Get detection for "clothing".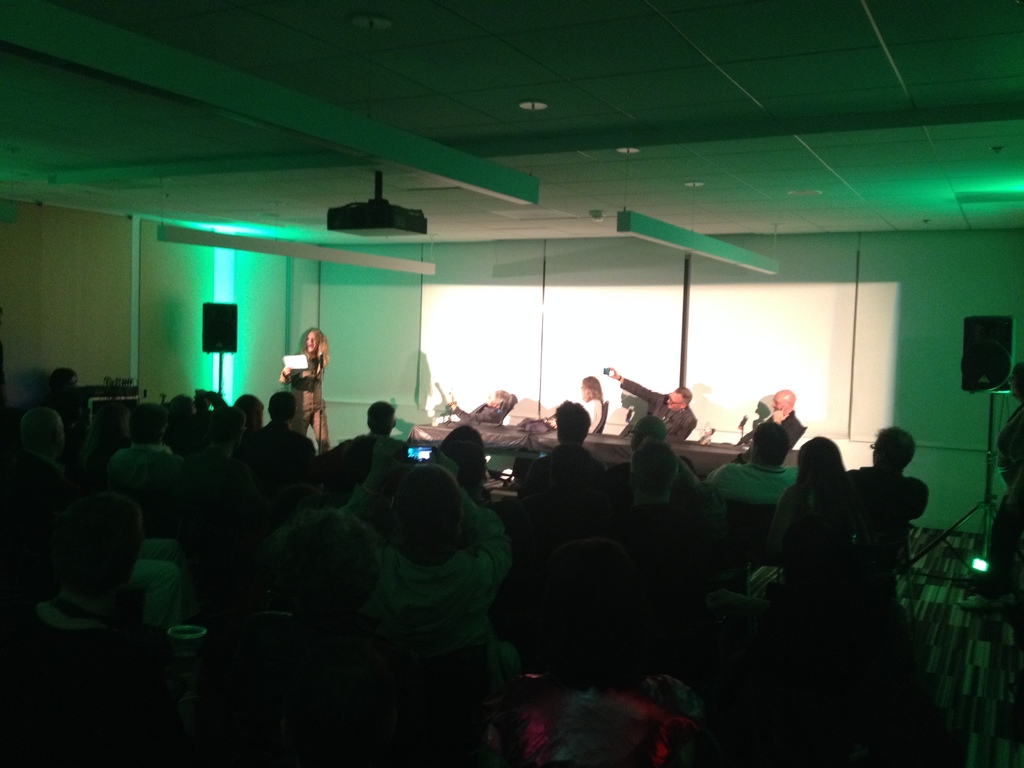
Detection: [left=10, top=596, right=122, bottom=714].
